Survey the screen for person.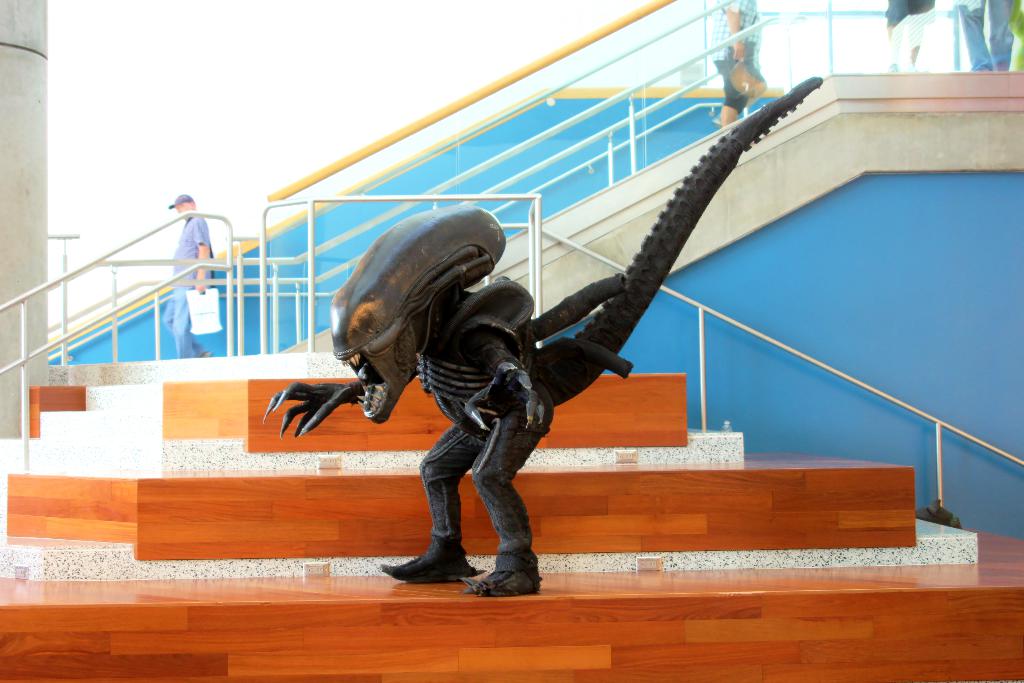
Survey found: rect(708, 0, 769, 123).
